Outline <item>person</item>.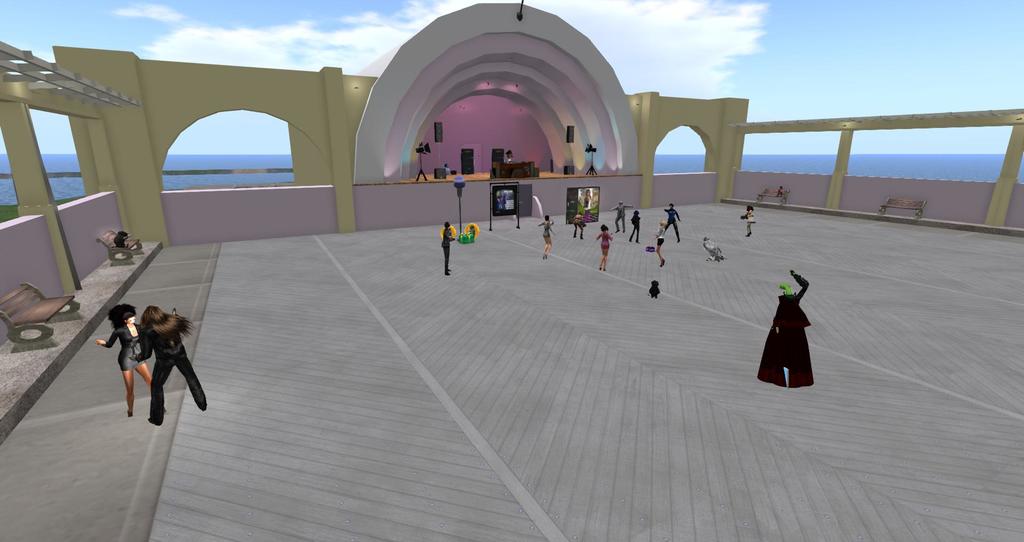
Outline: 593,222,612,271.
